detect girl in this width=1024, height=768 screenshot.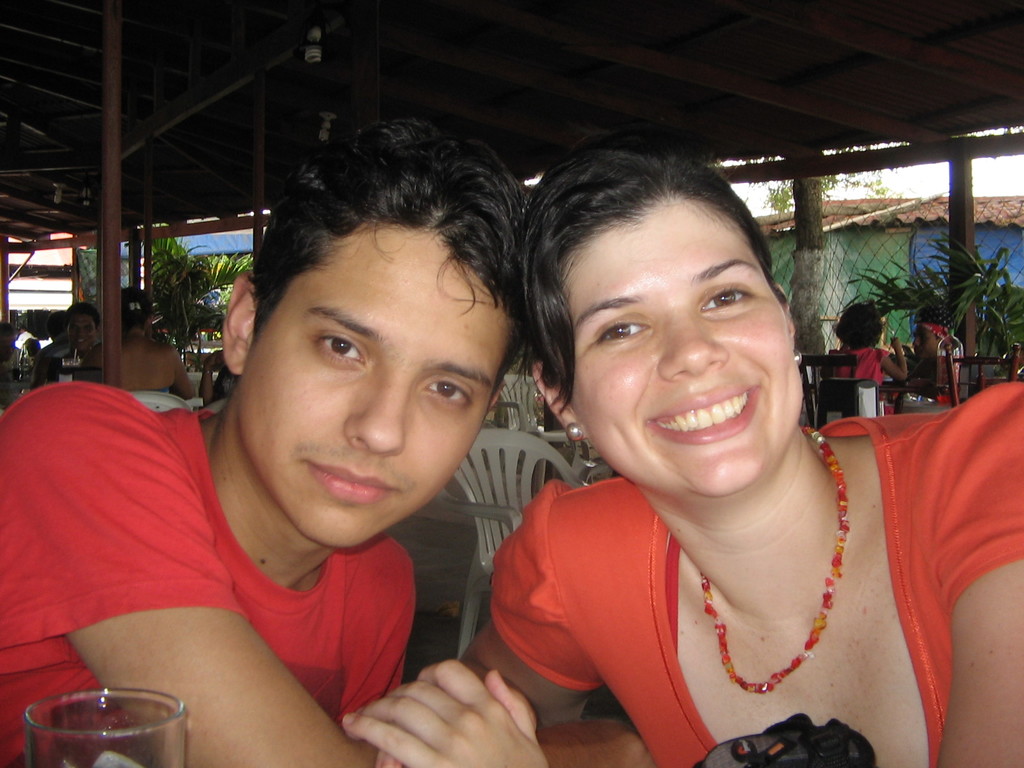
Detection: {"x1": 819, "y1": 298, "x2": 908, "y2": 414}.
